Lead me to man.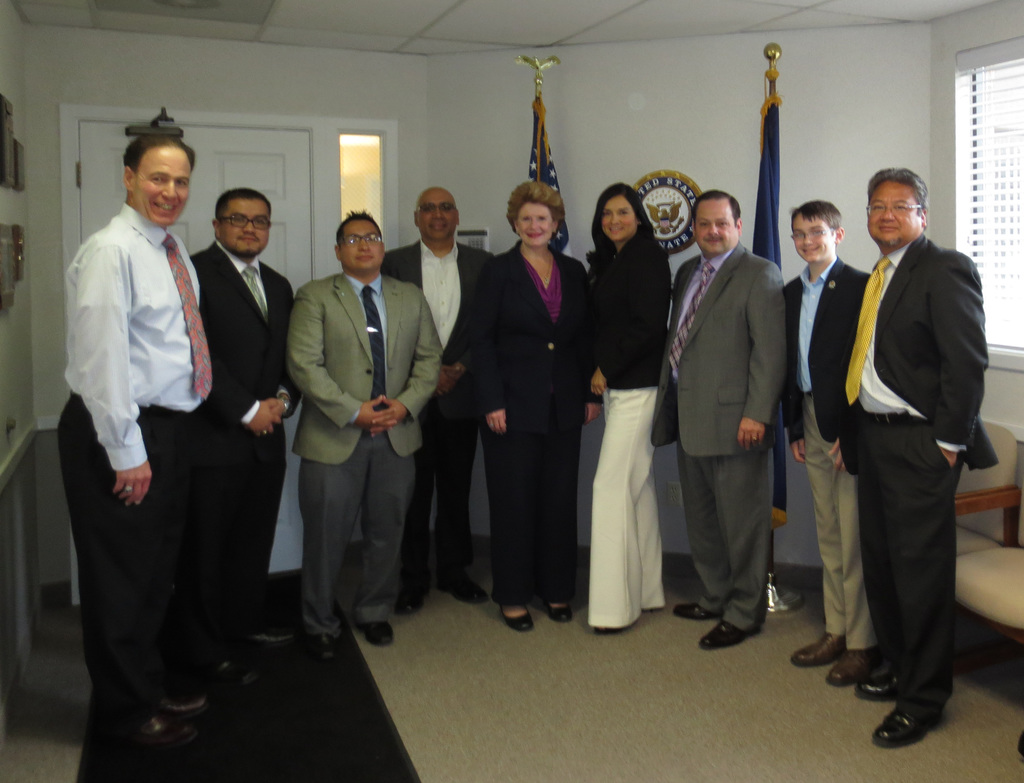
Lead to bbox=(847, 161, 1001, 742).
